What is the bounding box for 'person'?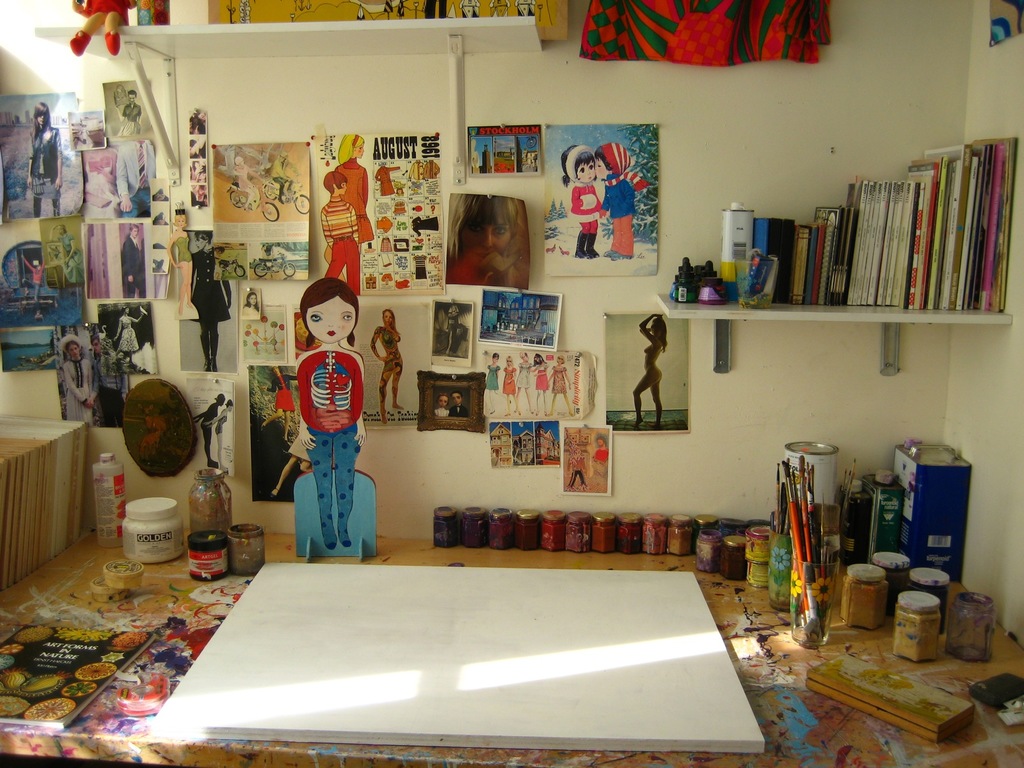
l=25, t=98, r=62, b=217.
